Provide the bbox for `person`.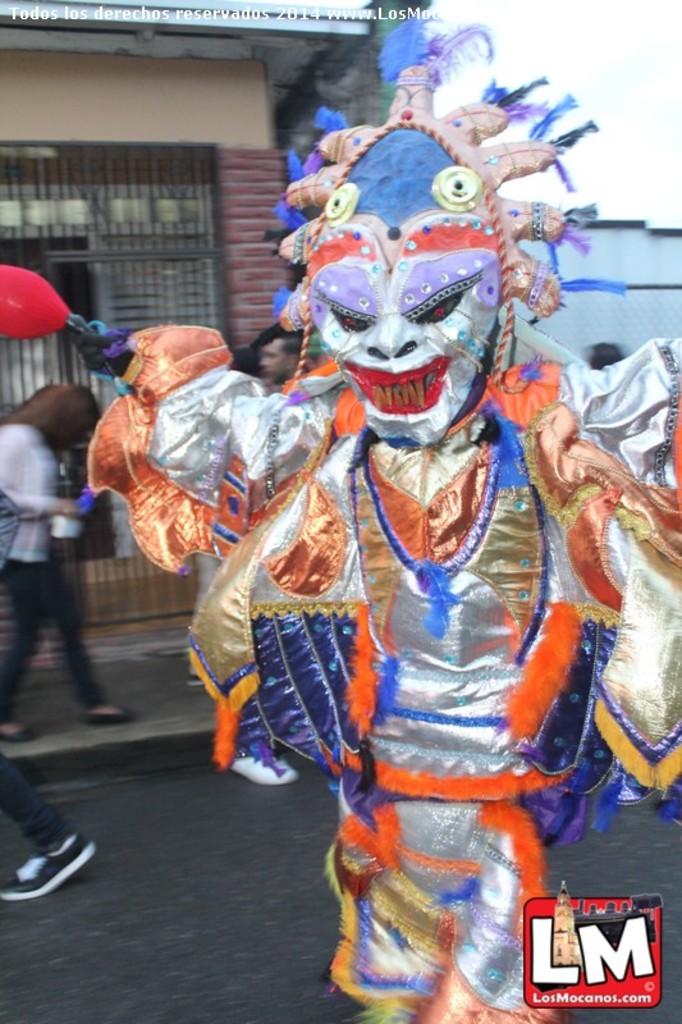
box(173, 127, 630, 992).
